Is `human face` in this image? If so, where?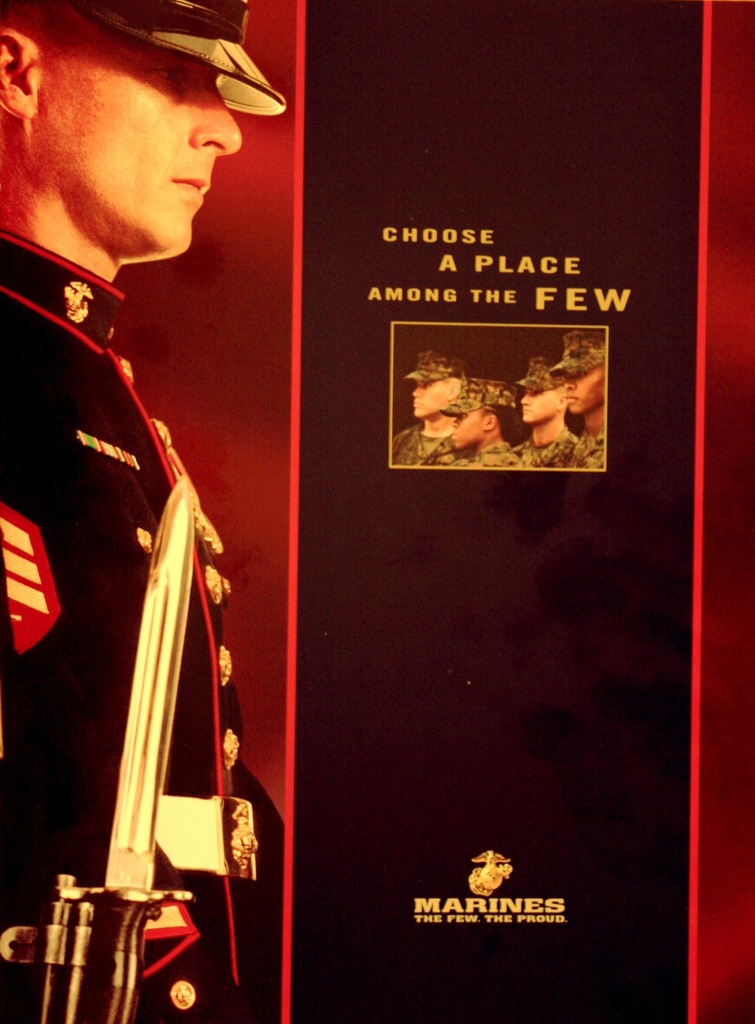
Yes, at l=566, t=365, r=603, b=413.
